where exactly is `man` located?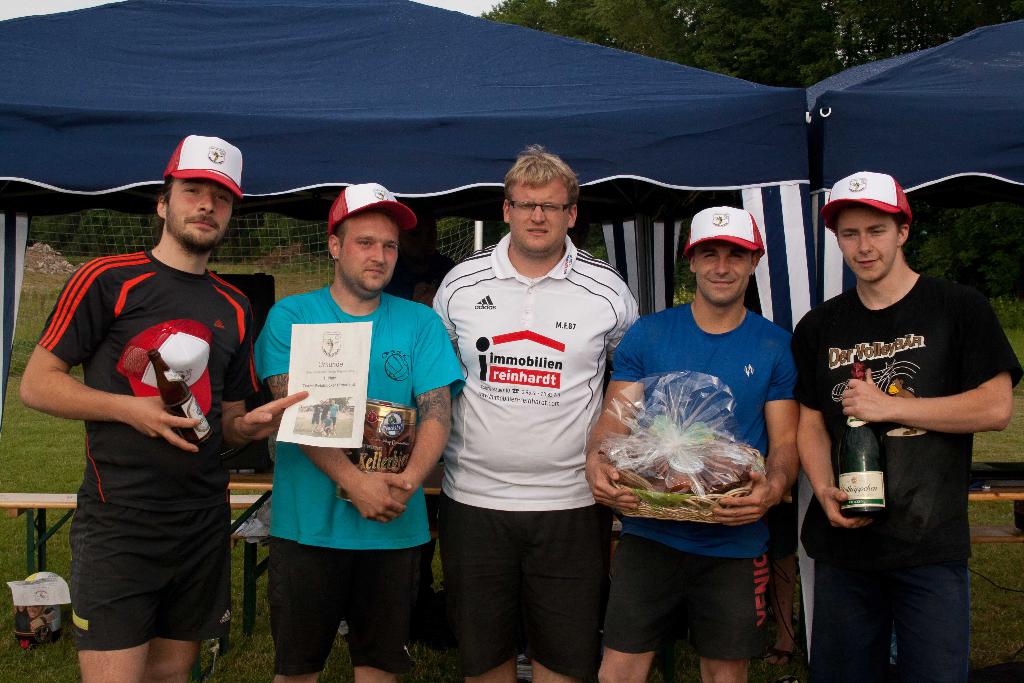
Its bounding box is 258:171:472:682.
